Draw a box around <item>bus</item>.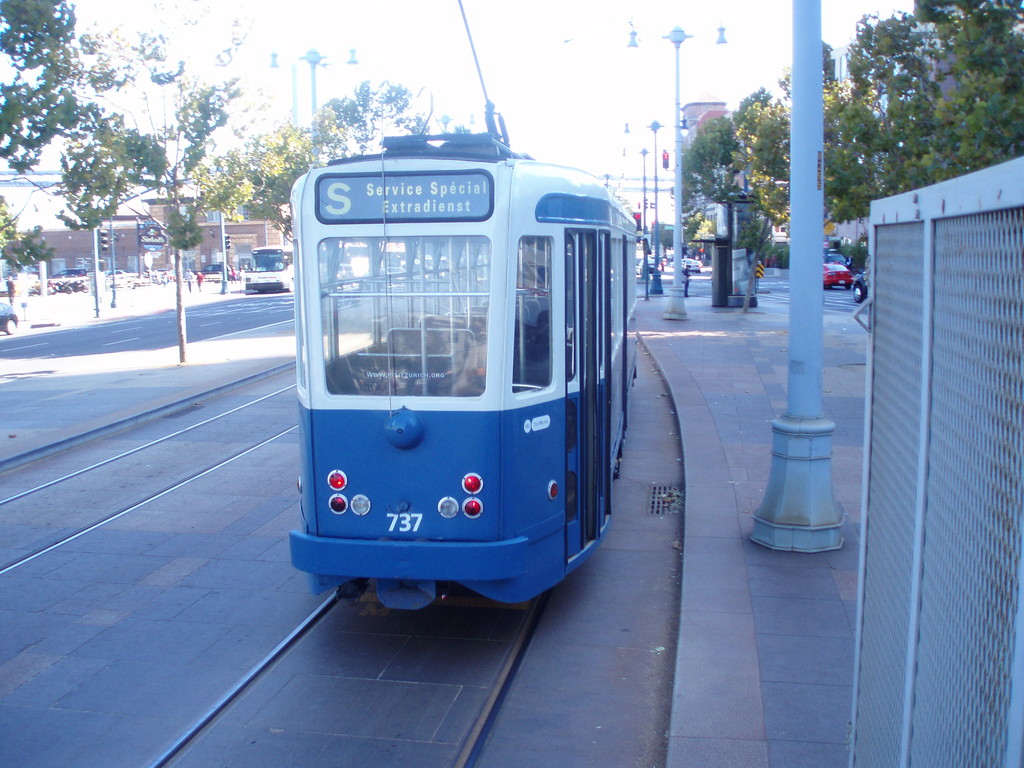
rect(680, 244, 707, 273).
